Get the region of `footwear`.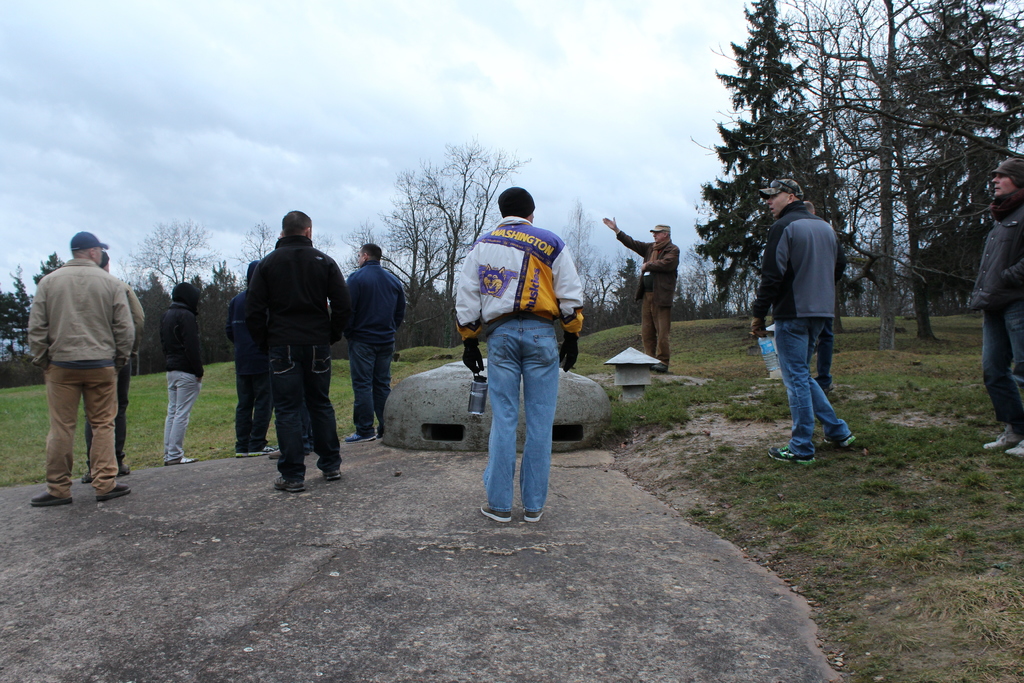
locate(269, 449, 282, 458).
